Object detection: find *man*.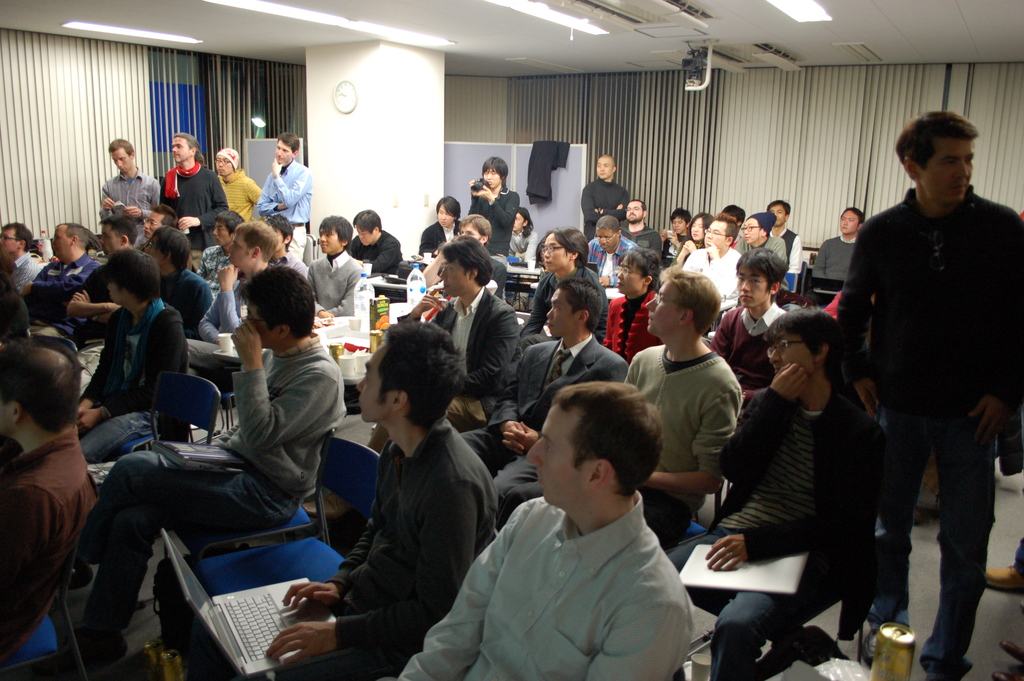
crop(770, 201, 803, 277).
